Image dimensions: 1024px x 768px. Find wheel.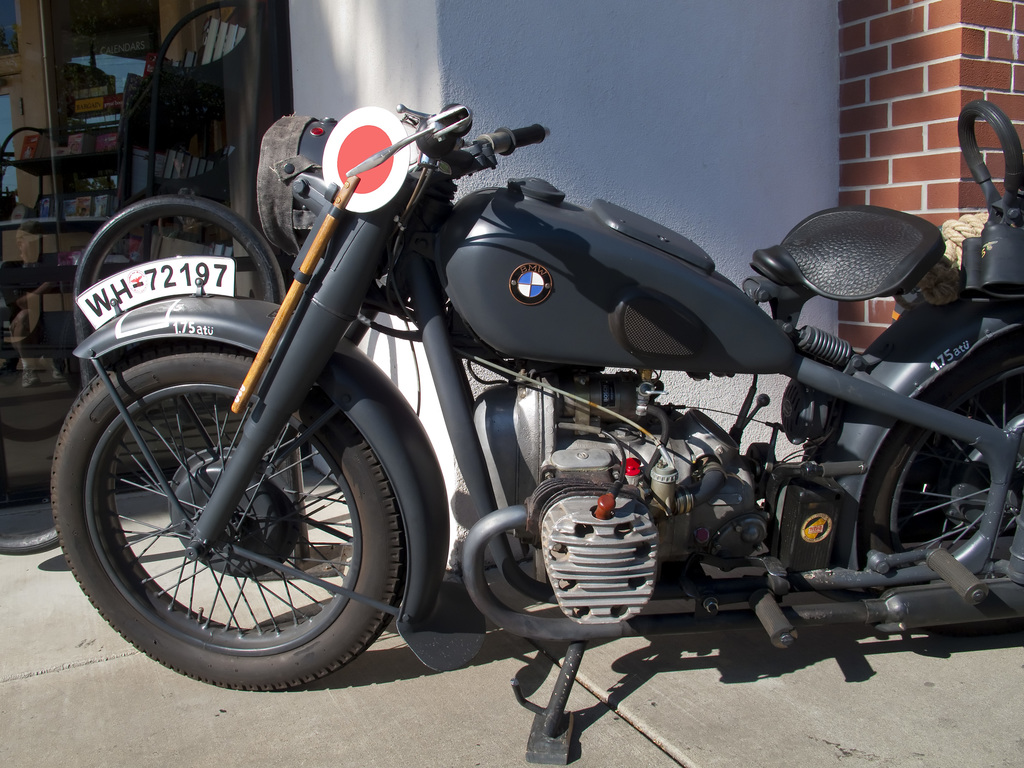
58, 353, 415, 679.
